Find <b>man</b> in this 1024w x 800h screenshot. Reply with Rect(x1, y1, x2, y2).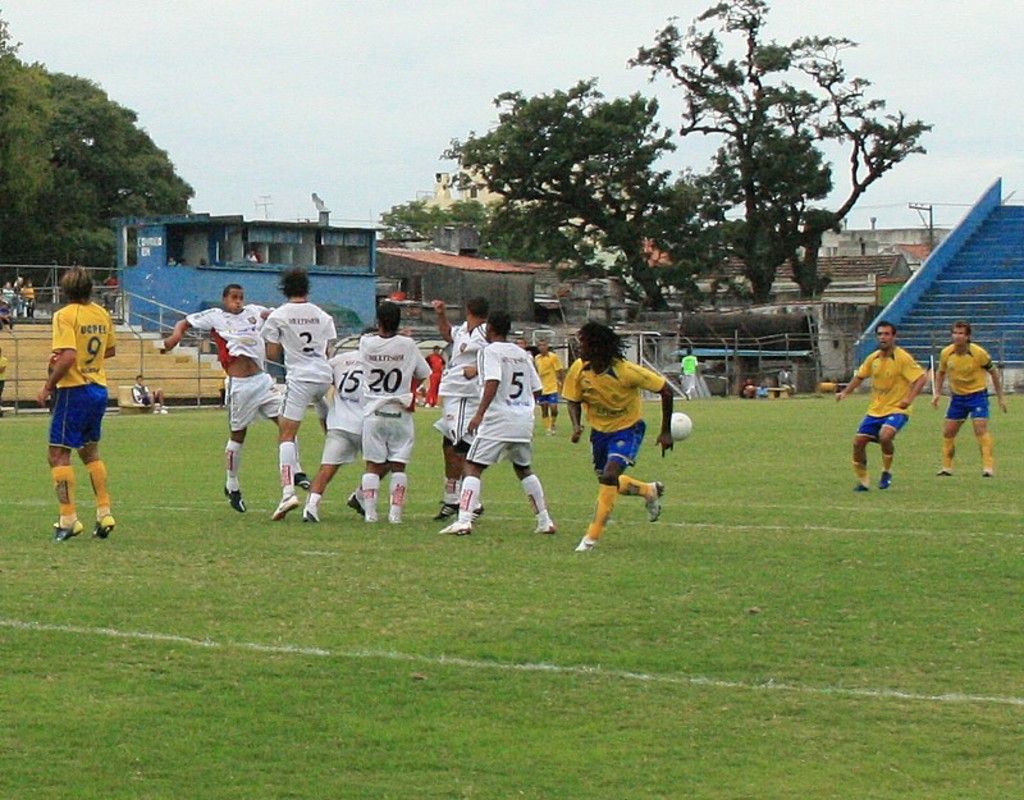
Rect(931, 320, 1007, 479).
